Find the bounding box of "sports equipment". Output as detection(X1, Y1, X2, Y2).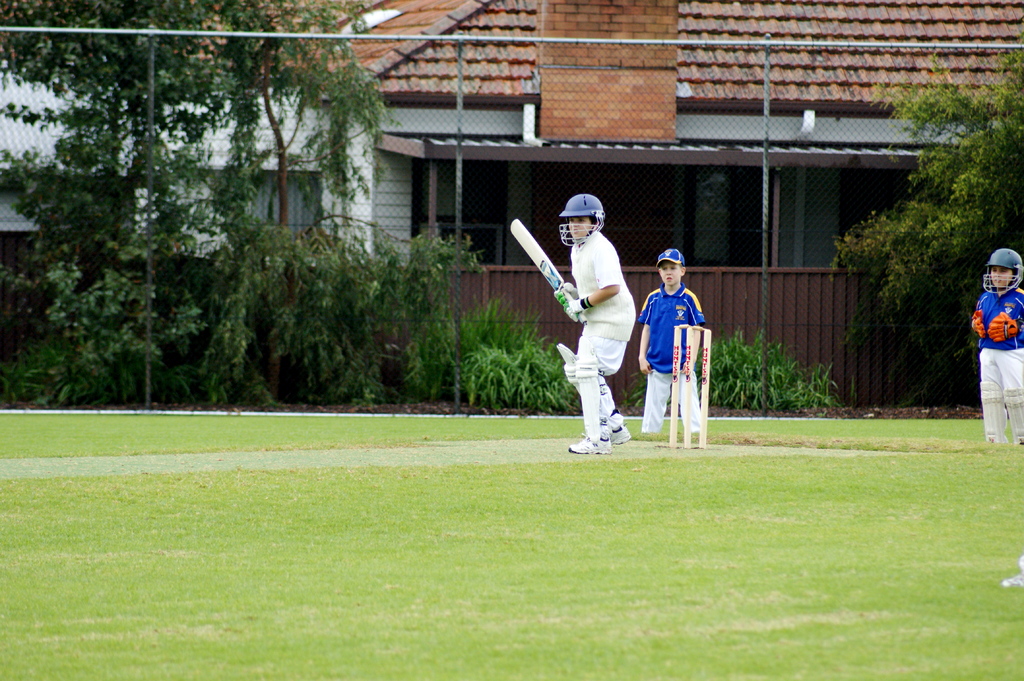
detection(683, 328, 693, 448).
